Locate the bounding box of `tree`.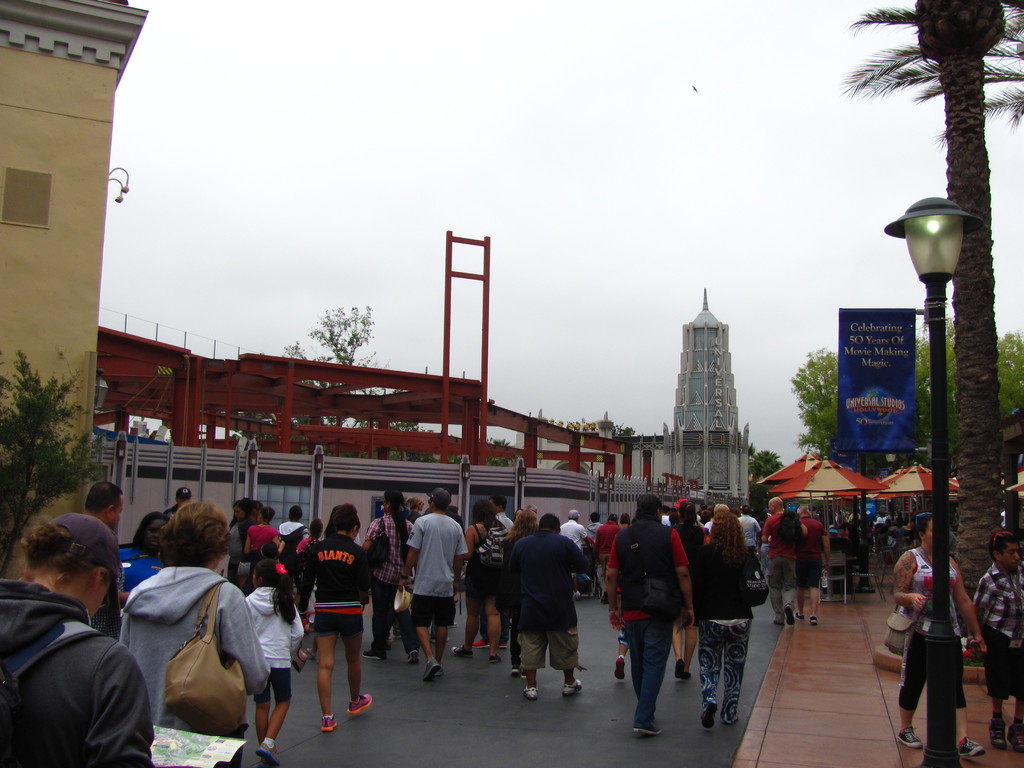
Bounding box: box(821, 0, 1023, 685).
